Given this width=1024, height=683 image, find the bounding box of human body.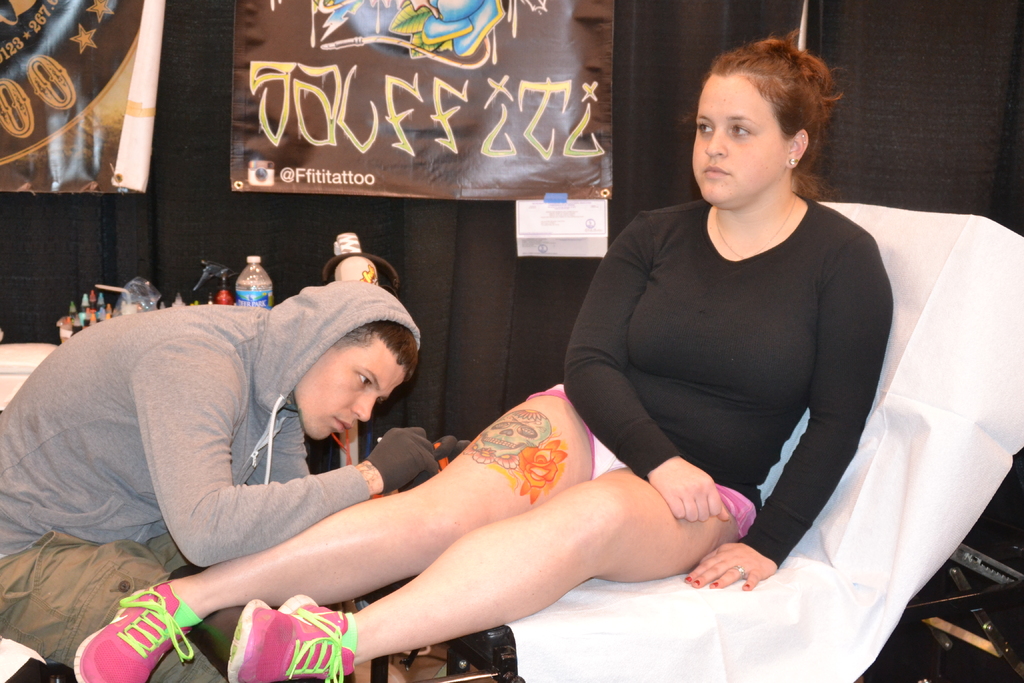
locate(52, 242, 474, 643).
